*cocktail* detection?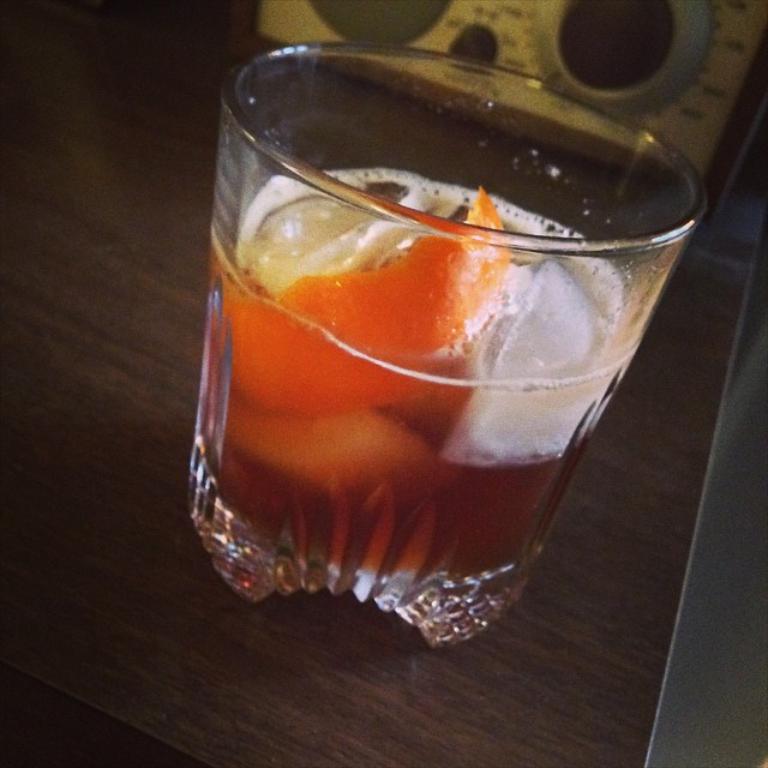
select_region(182, 36, 738, 648)
